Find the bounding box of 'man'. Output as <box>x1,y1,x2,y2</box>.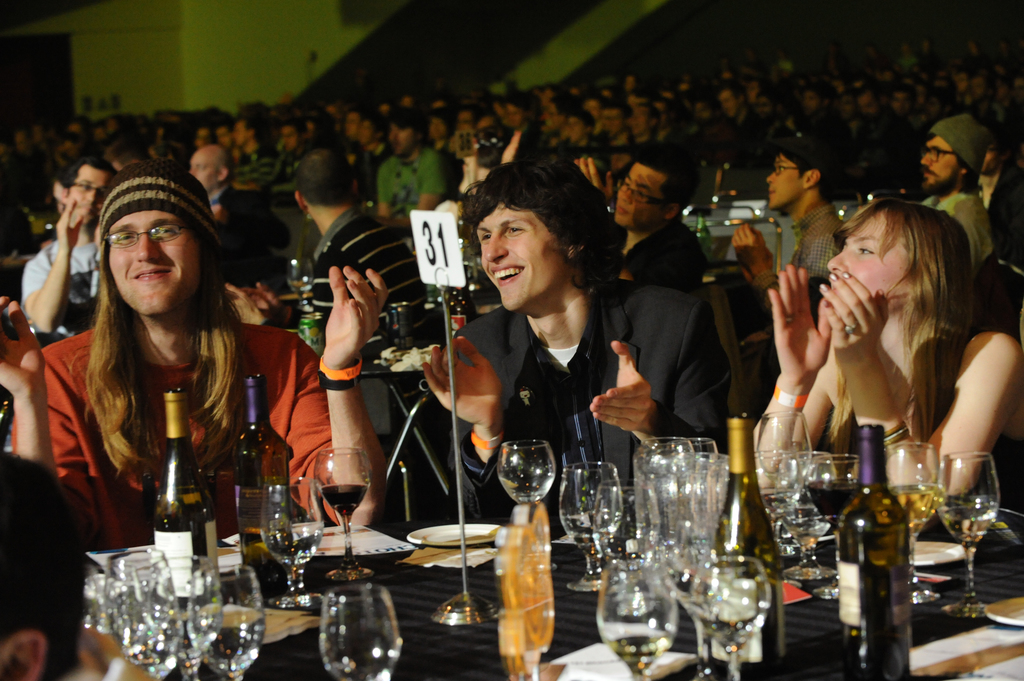
<box>716,82,756,124</box>.
